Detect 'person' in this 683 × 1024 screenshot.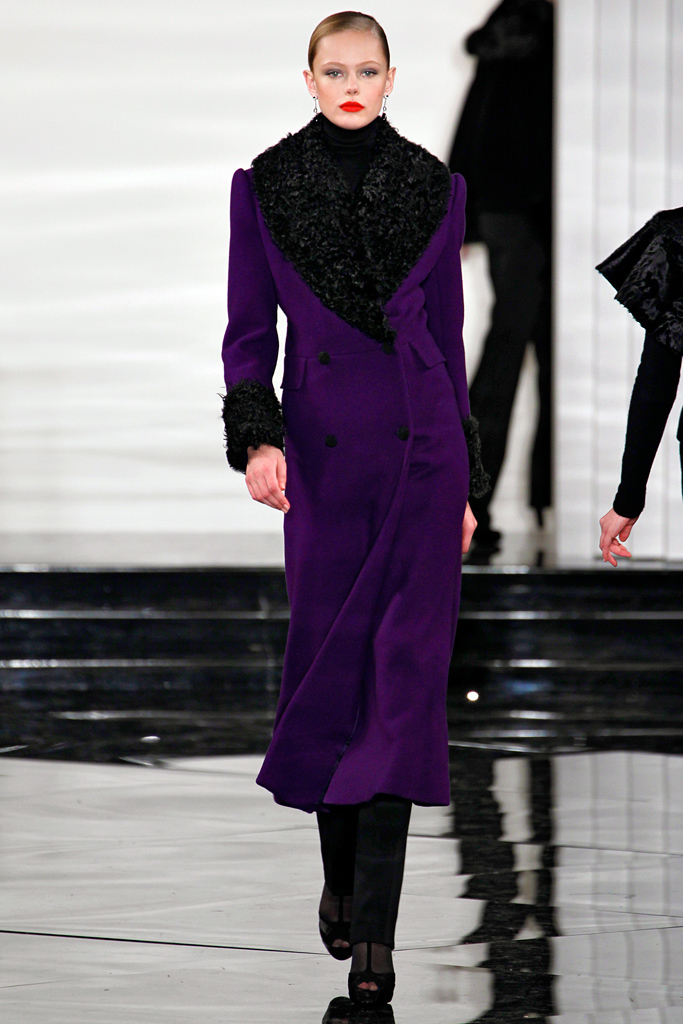
Detection: <box>222,7,477,1000</box>.
